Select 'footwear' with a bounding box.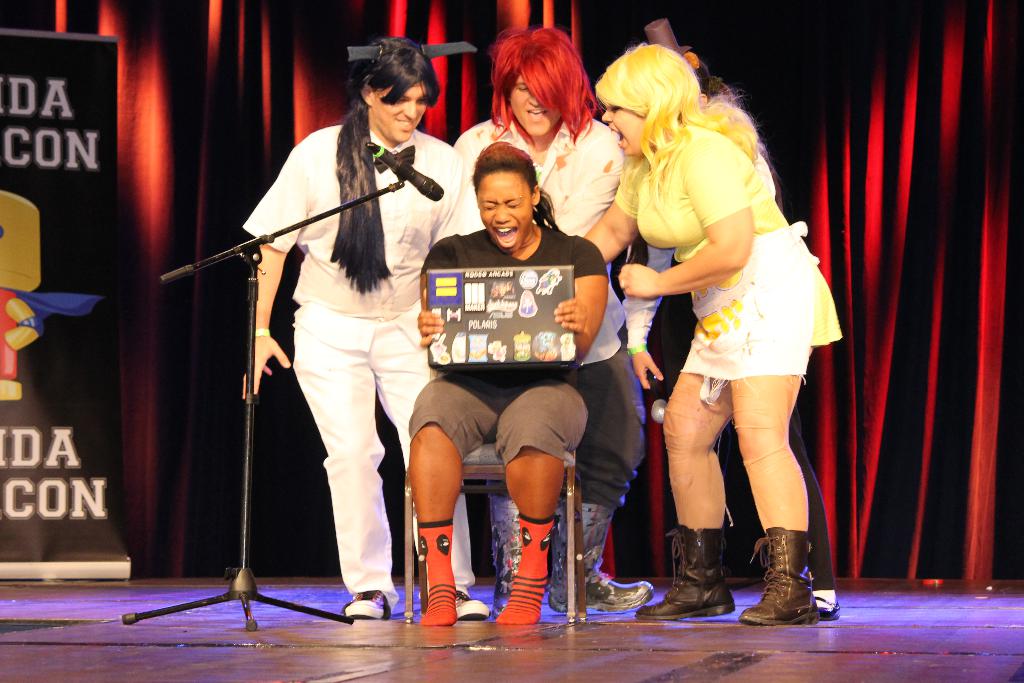
l=447, t=583, r=496, b=623.
